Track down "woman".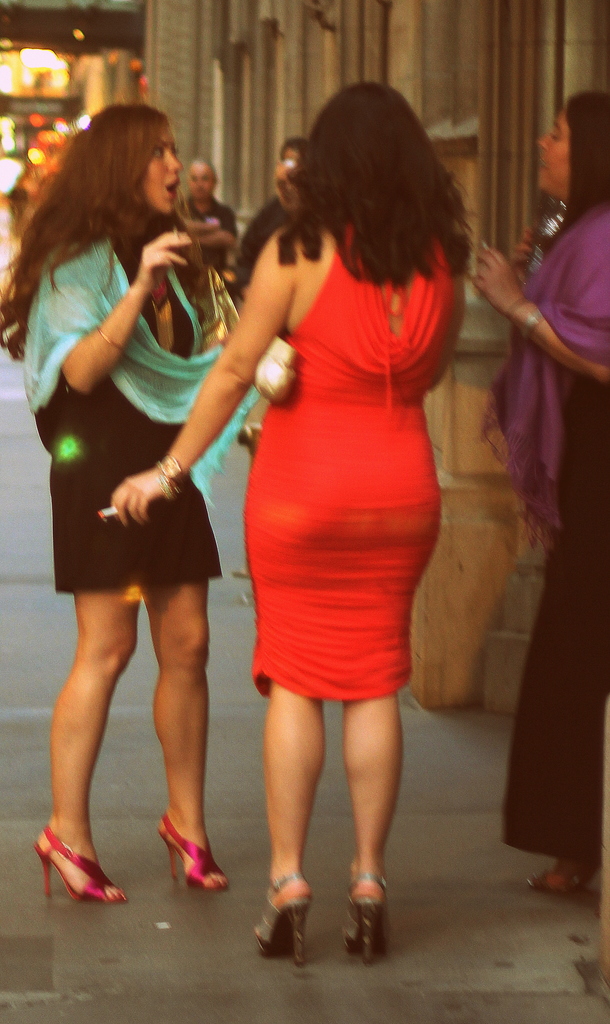
Tracked to crop(160, 91, 498, 848).
